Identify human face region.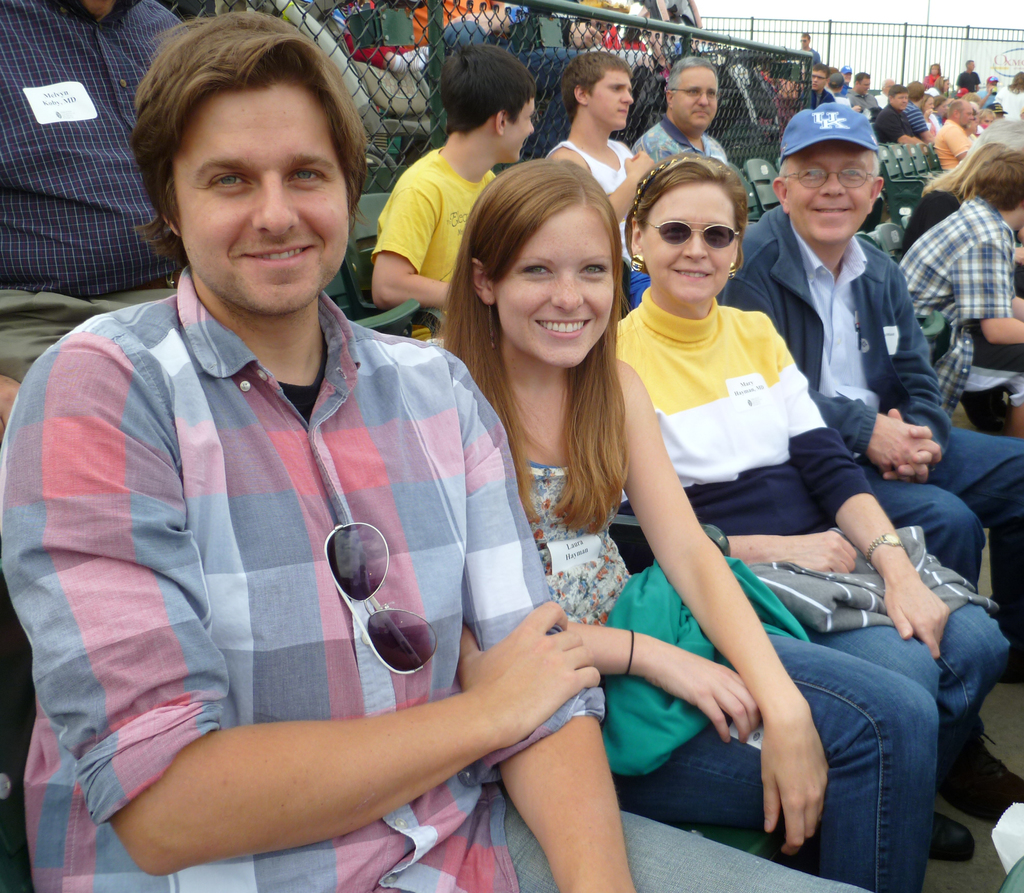
Region: bbox(858, 77, 870, 97).
